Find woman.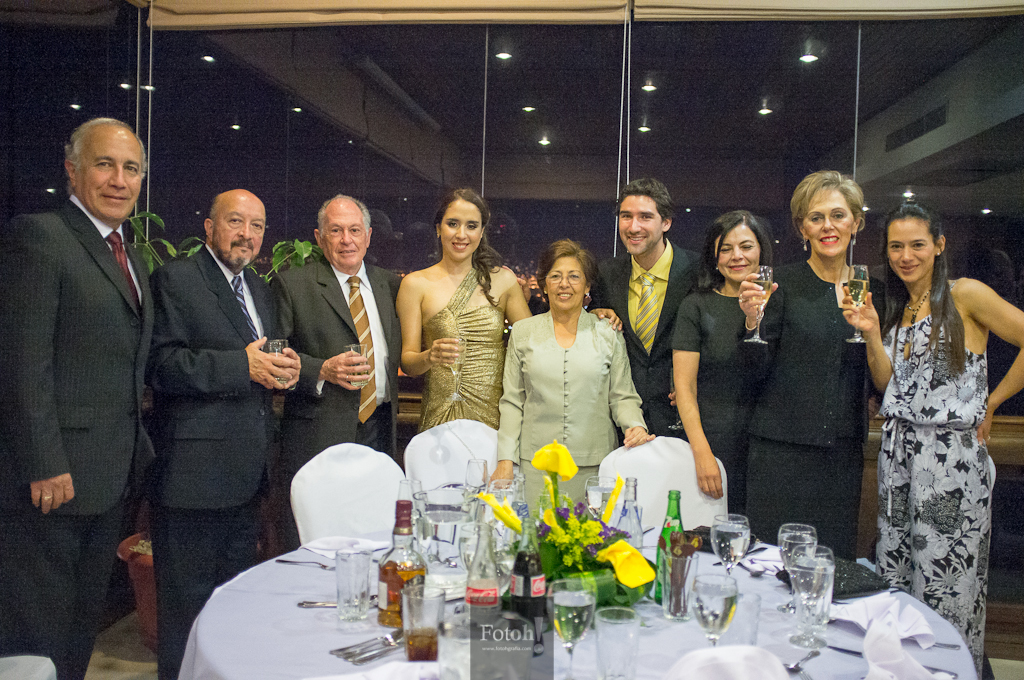
(737, 166, 887, 565).
